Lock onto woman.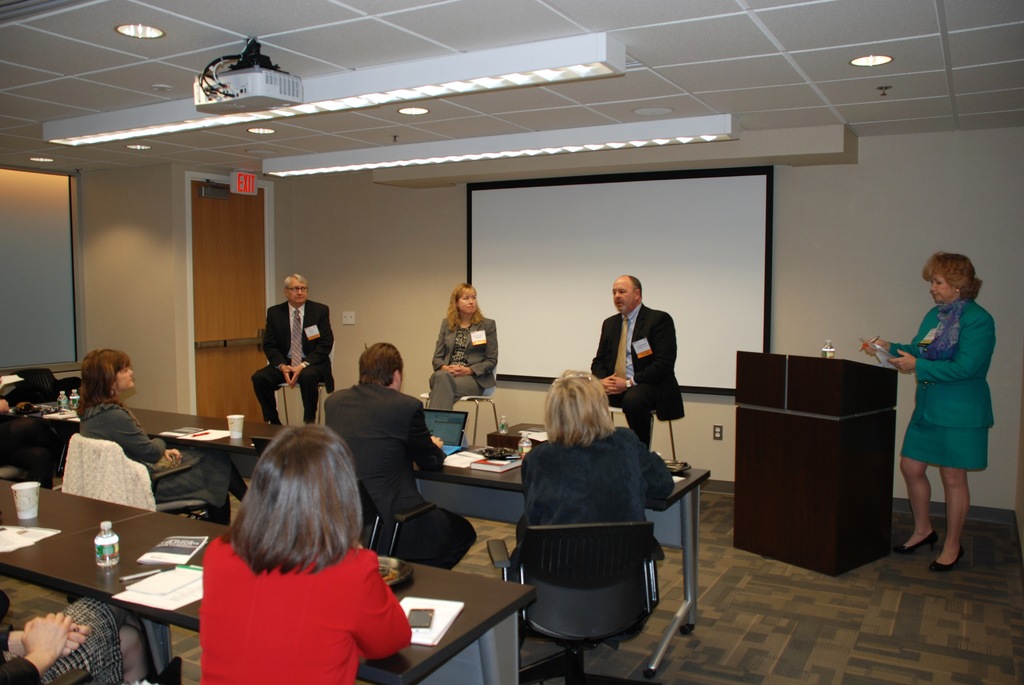
Locked: (853, 249, 1000, 576).
